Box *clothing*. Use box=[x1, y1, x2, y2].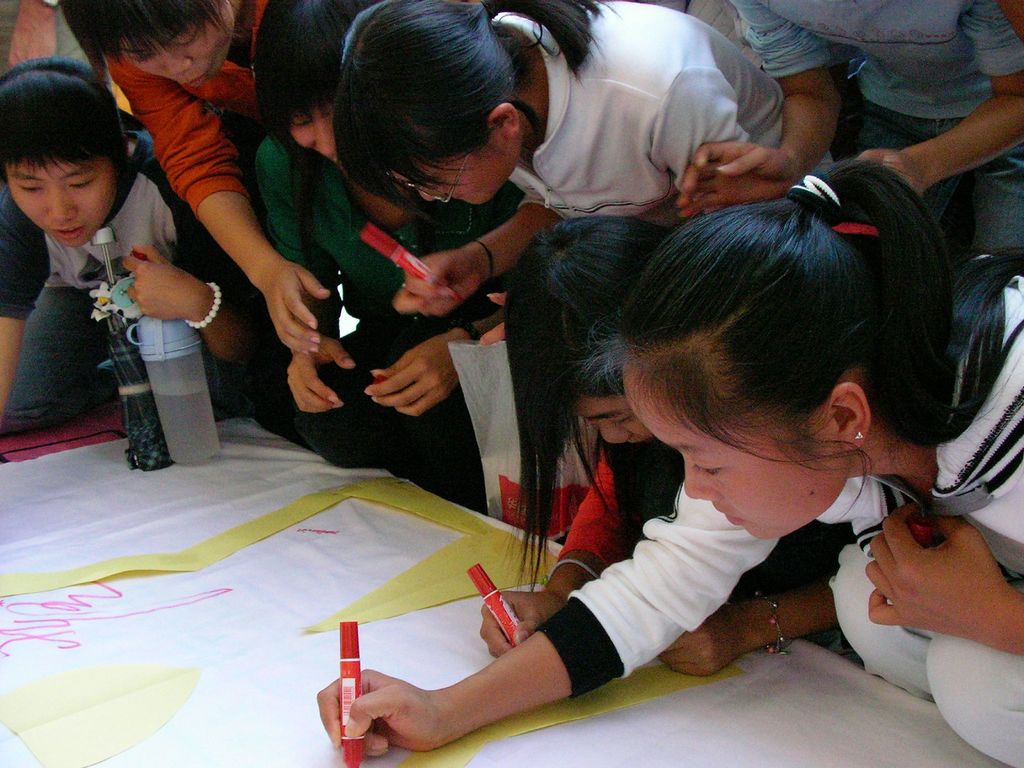
box=[0, 129, 222, 435].
